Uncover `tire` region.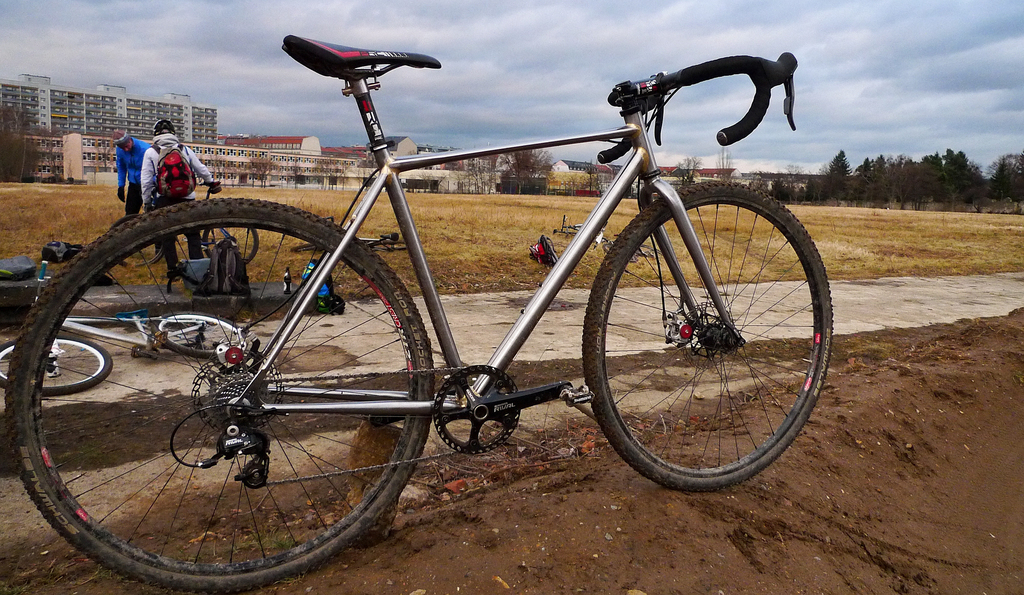
Uncovered: {"left": 203, "top": 225, "right": 260, "bottom": 264}.
